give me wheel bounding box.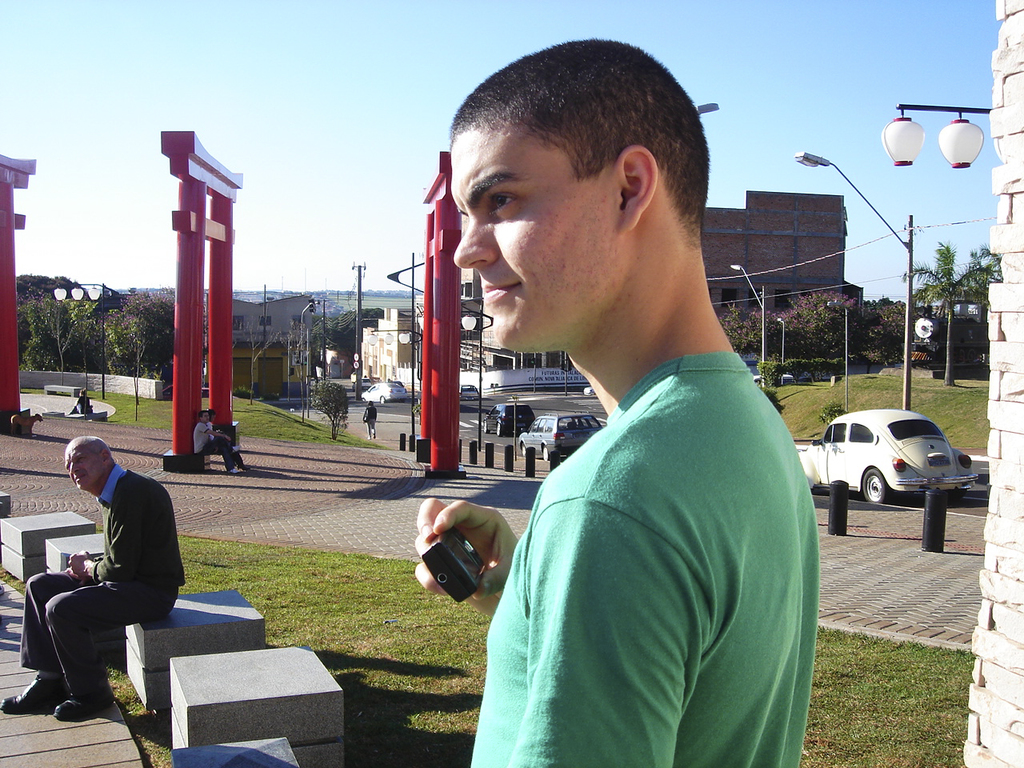
[left=378, top=394, right=386, bottom=406].
